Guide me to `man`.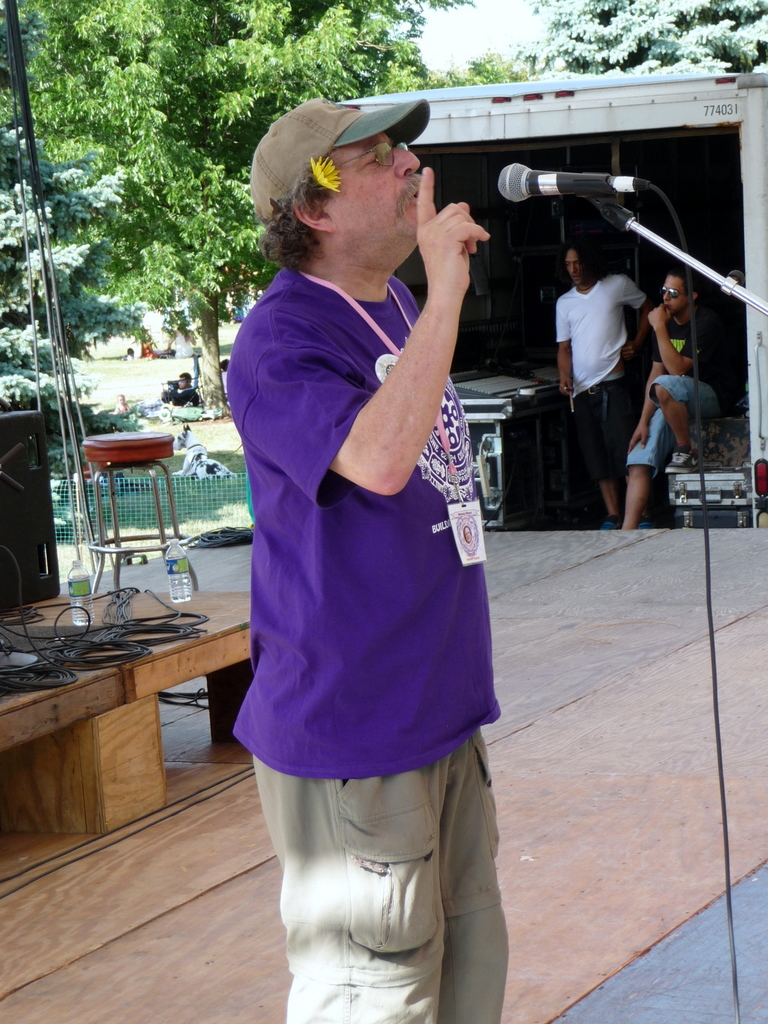
Guidance: x1=557, y1=240, x2=658, y2=525.
